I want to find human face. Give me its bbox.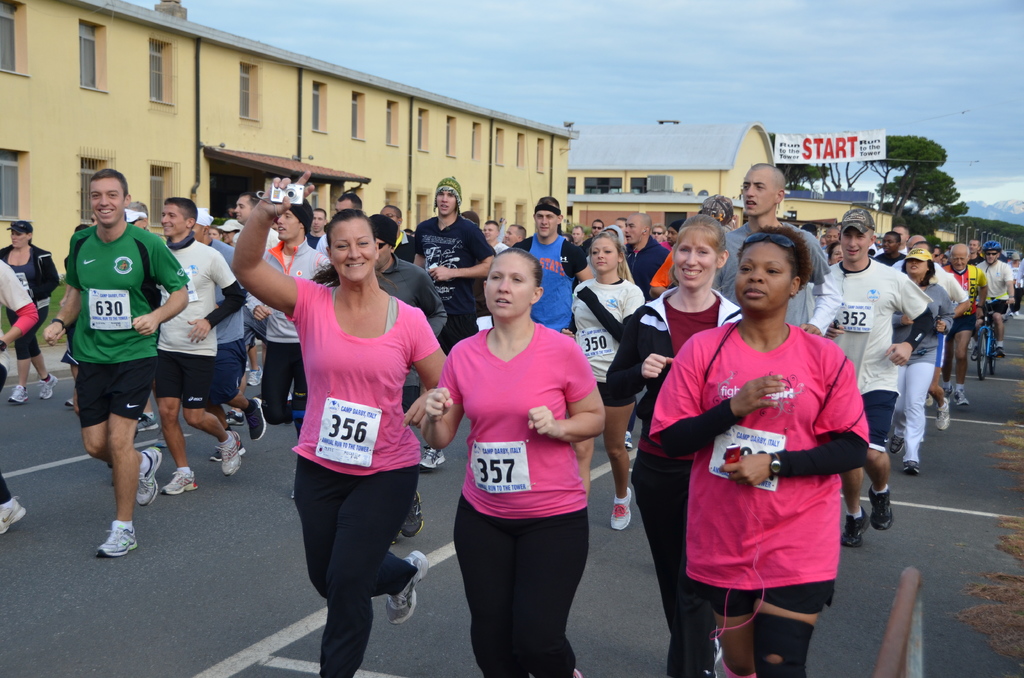
<box>624,218,641,234</box>.
